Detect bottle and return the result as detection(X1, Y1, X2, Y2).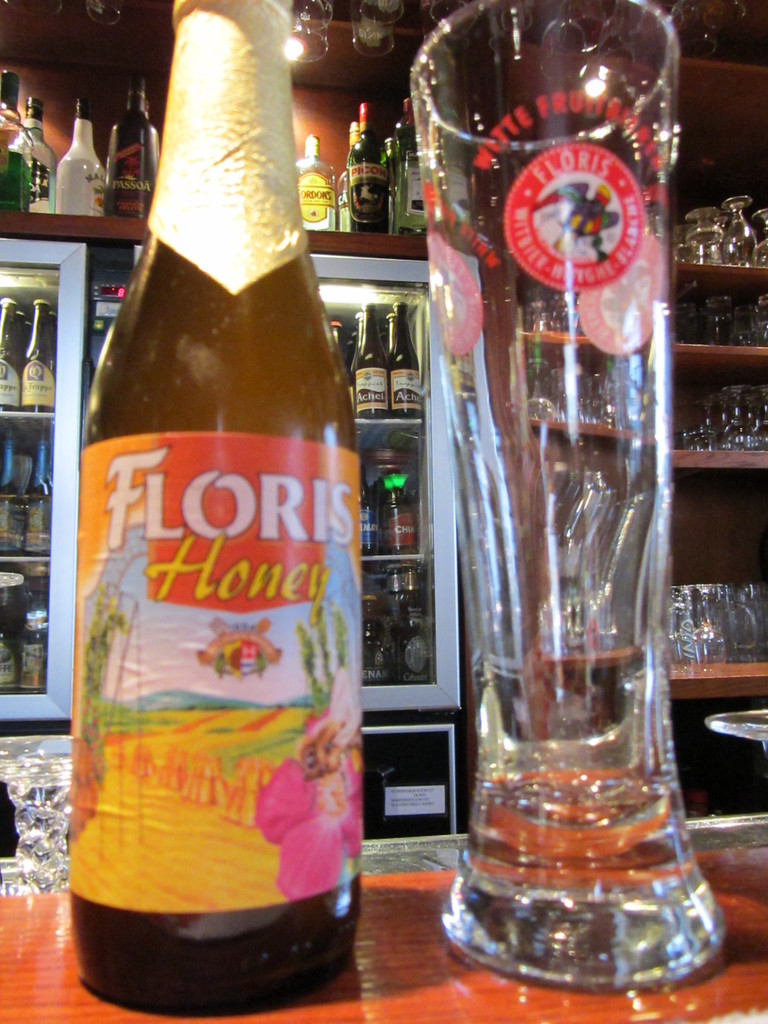
detection(22, 293, 56, 417).
